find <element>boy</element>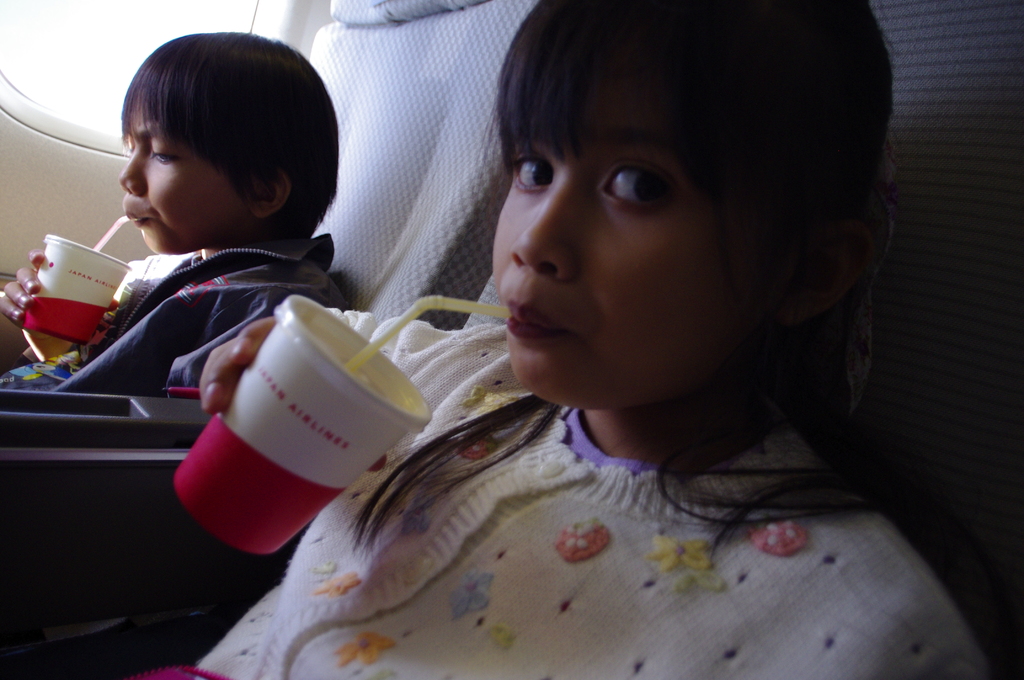
locate(0, 27, 355, 403)
